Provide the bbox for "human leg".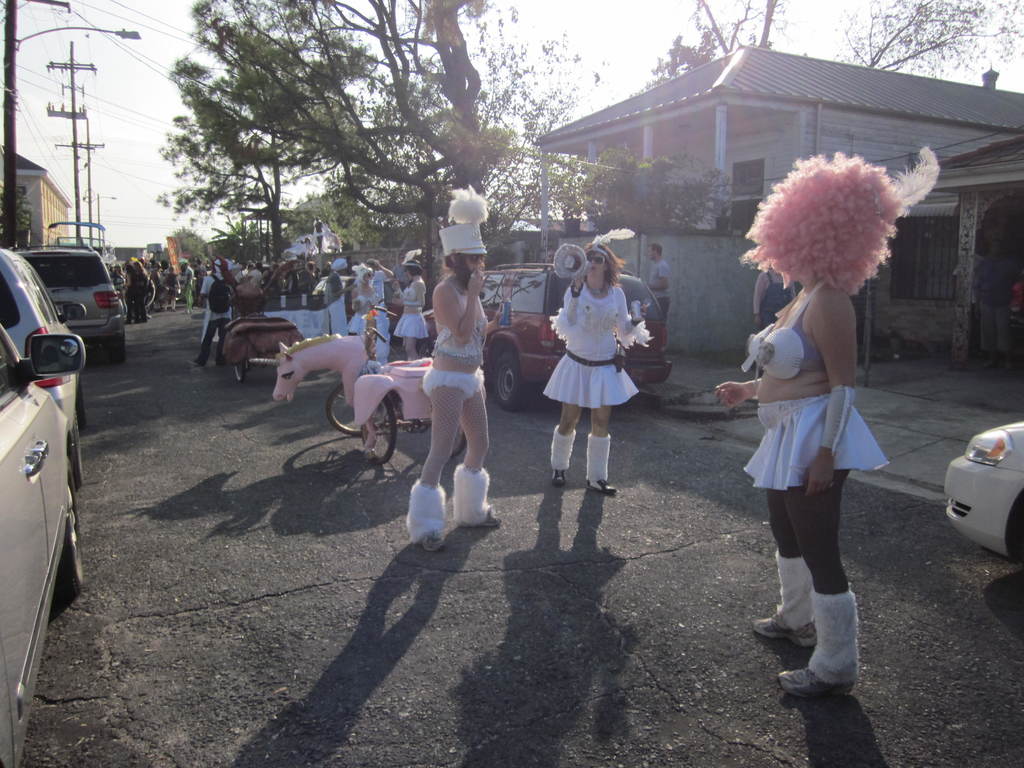
<region>401, 316, 418, 359</region>.
